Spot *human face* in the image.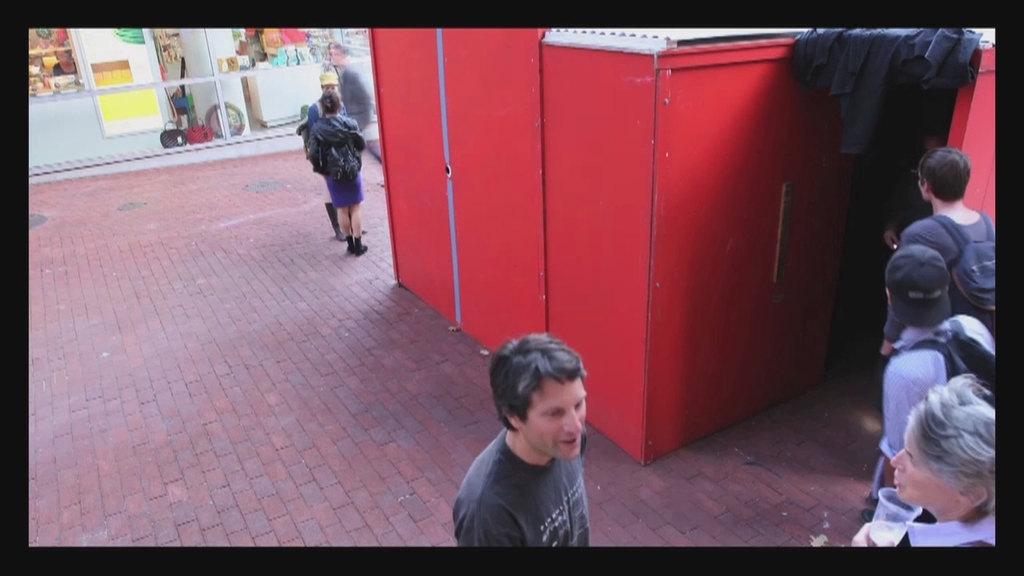
*human face* found at 888 433 946 507.
